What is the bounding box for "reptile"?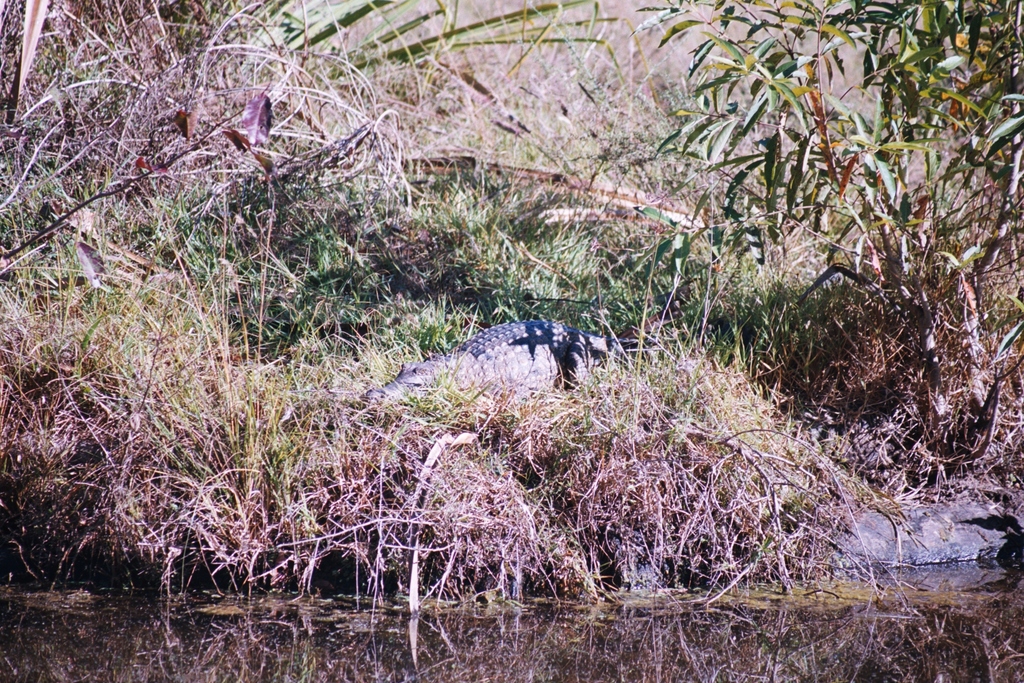
l=364, t=320, r=661, b=413.
